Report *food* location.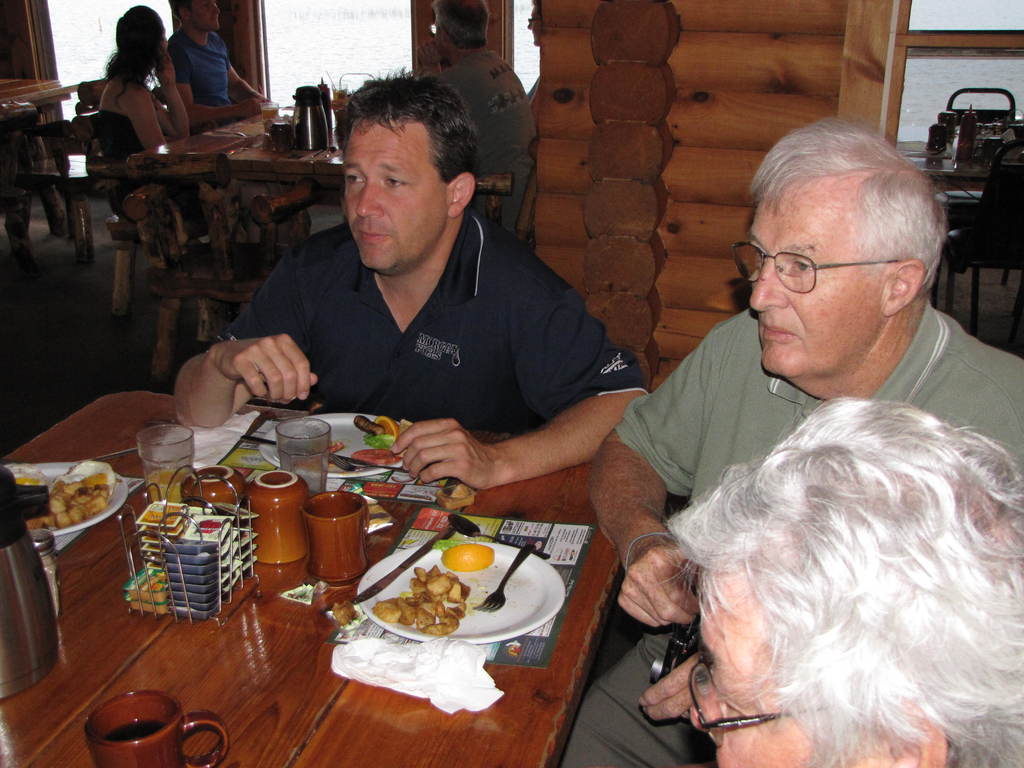
Report: bbox=(296, 447, 349, 474).
